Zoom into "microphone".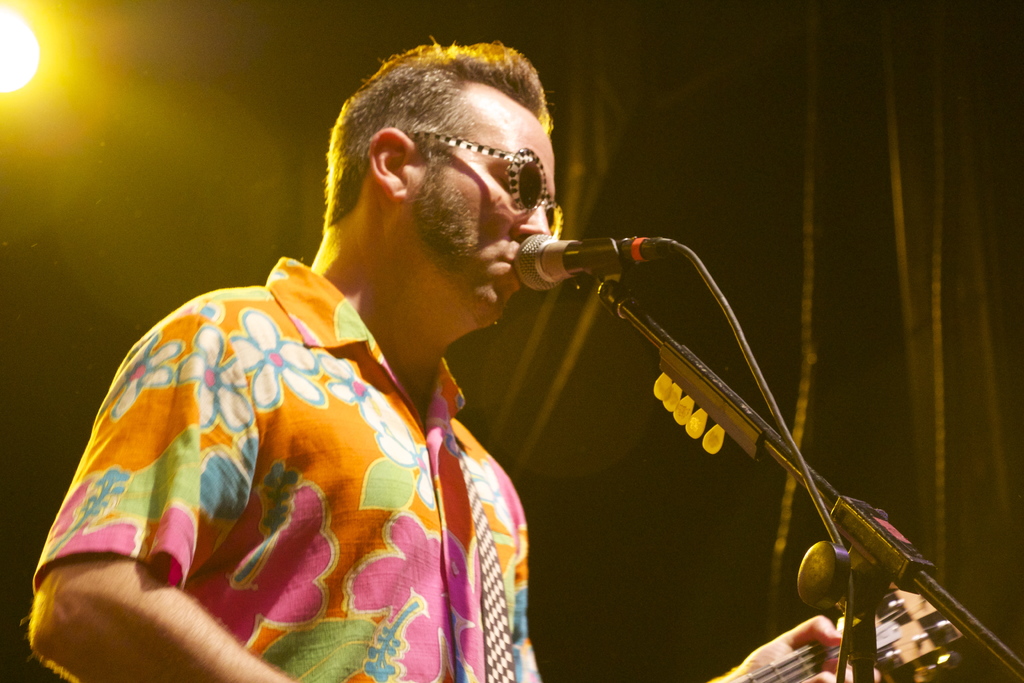
Zoom target: (left=518, top=230, right=636, bottom=293).
